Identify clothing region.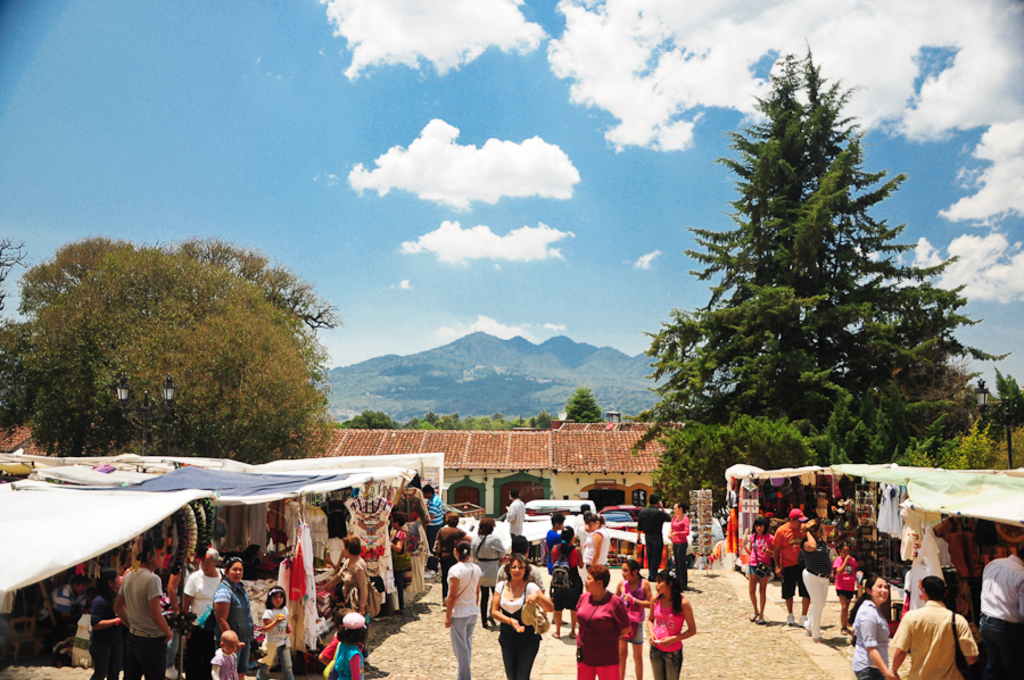
Region: x1=487, y1=570, x2=543, y2=679.
